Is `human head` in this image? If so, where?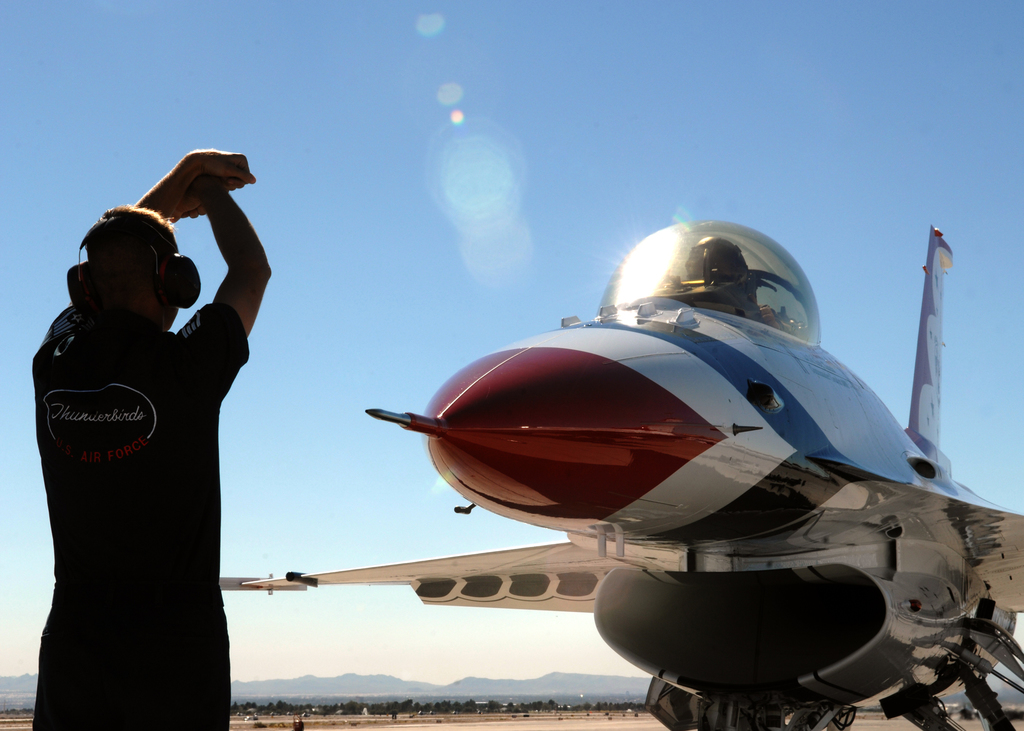
Yes, at bbox=(56, 212, 184, 346).
